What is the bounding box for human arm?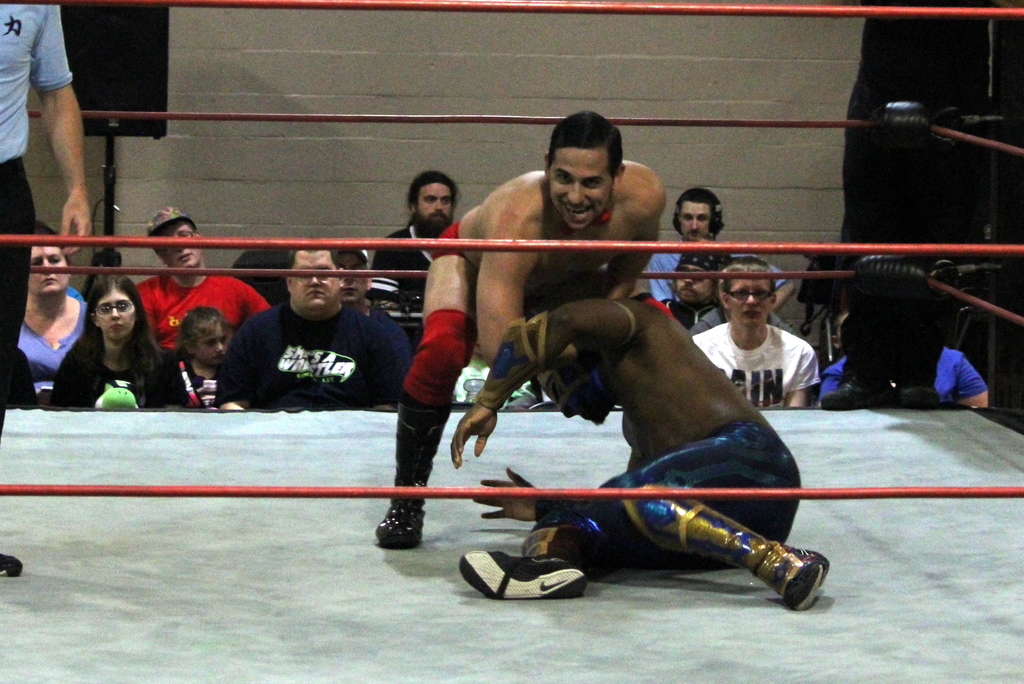
(x1=475, y1=205, x2=604, y2=368).
